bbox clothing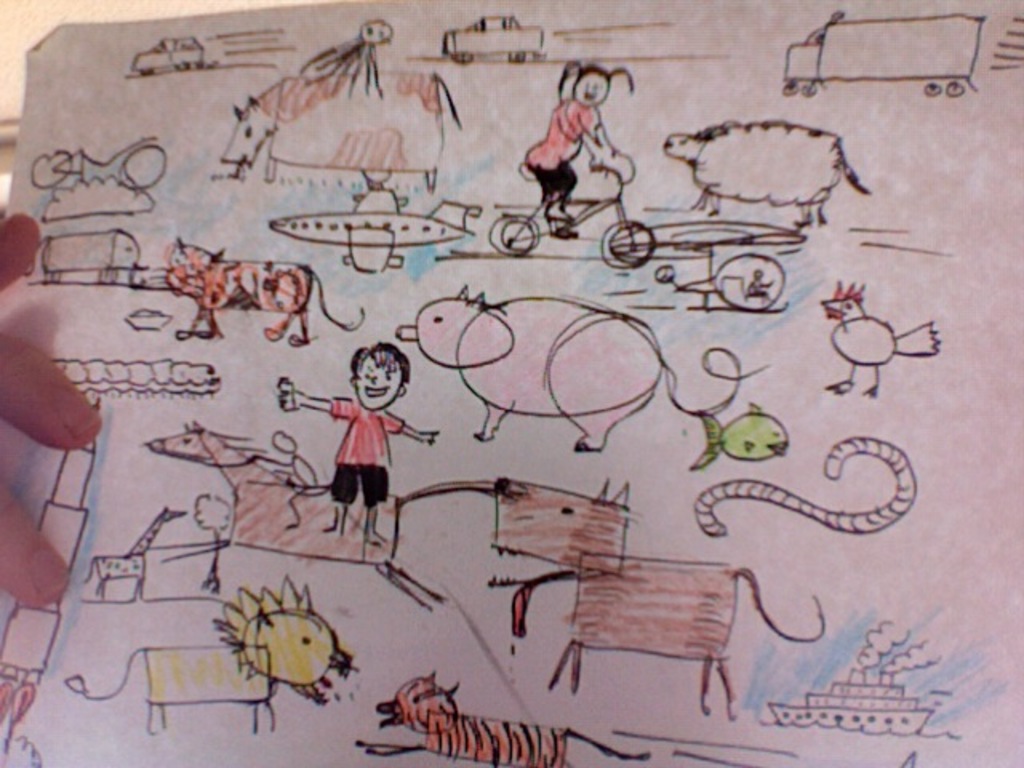
l=320, t=395, r=416, b=504
